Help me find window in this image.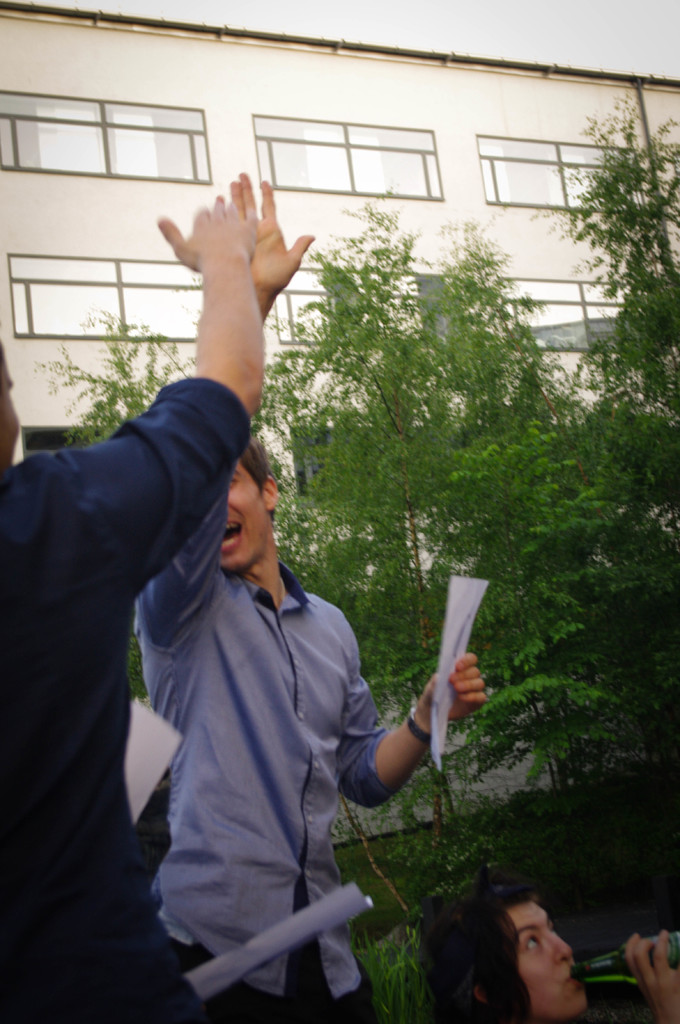
Found it: 245, 121, 434, 205.
